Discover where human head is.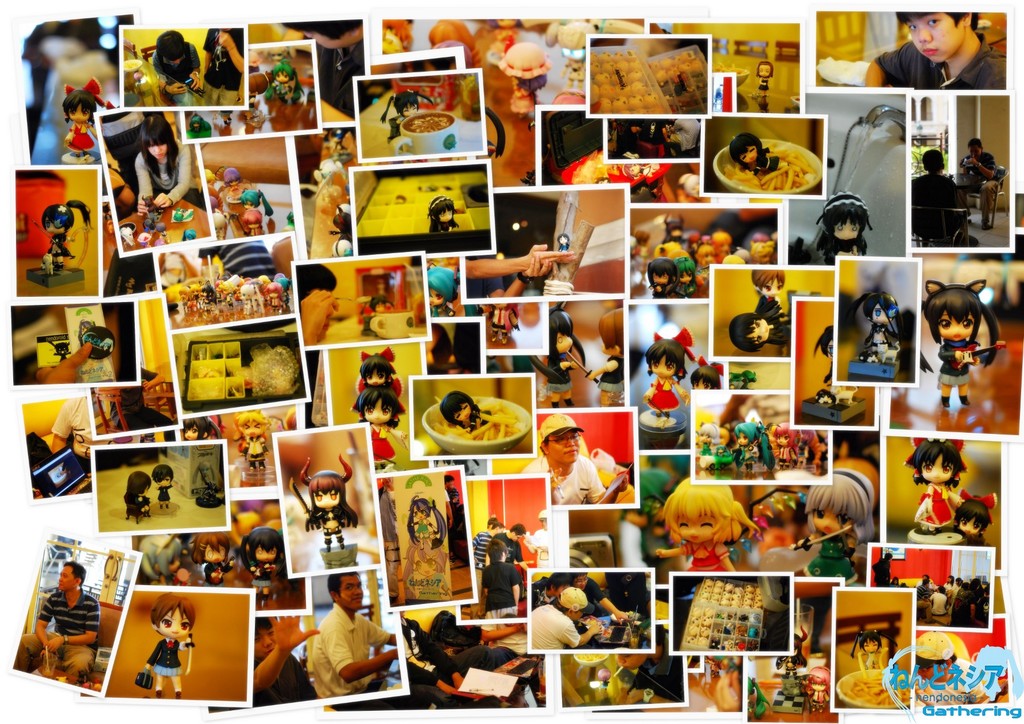
Discovered at x1=557 y1=591 x2=589 y2=622.
